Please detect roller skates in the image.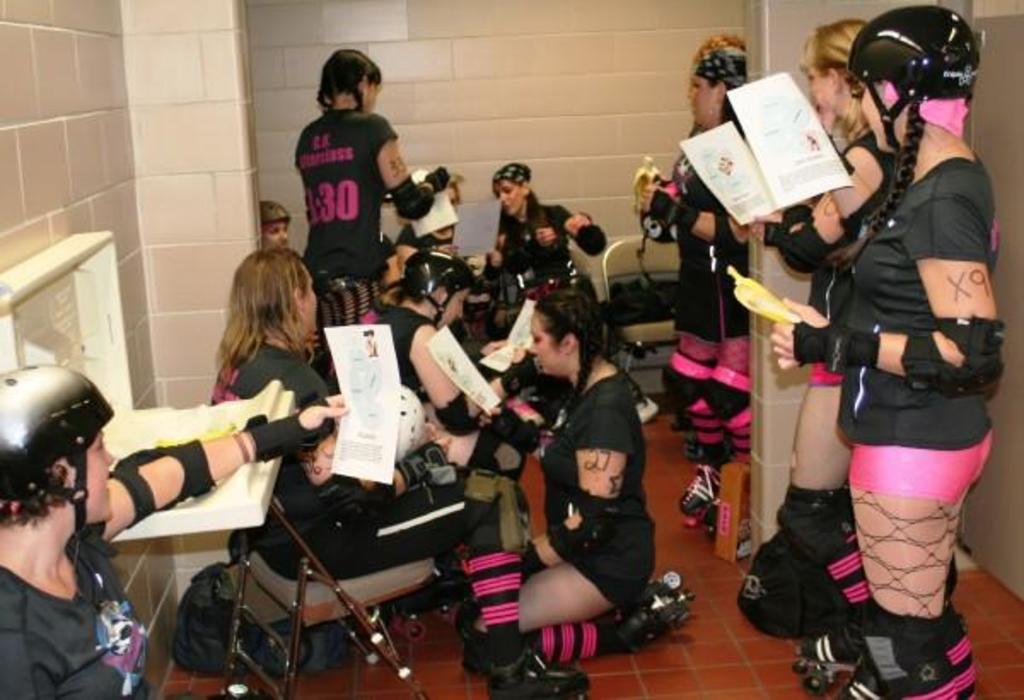
left=481, top=644, right=592, bottom=698.
